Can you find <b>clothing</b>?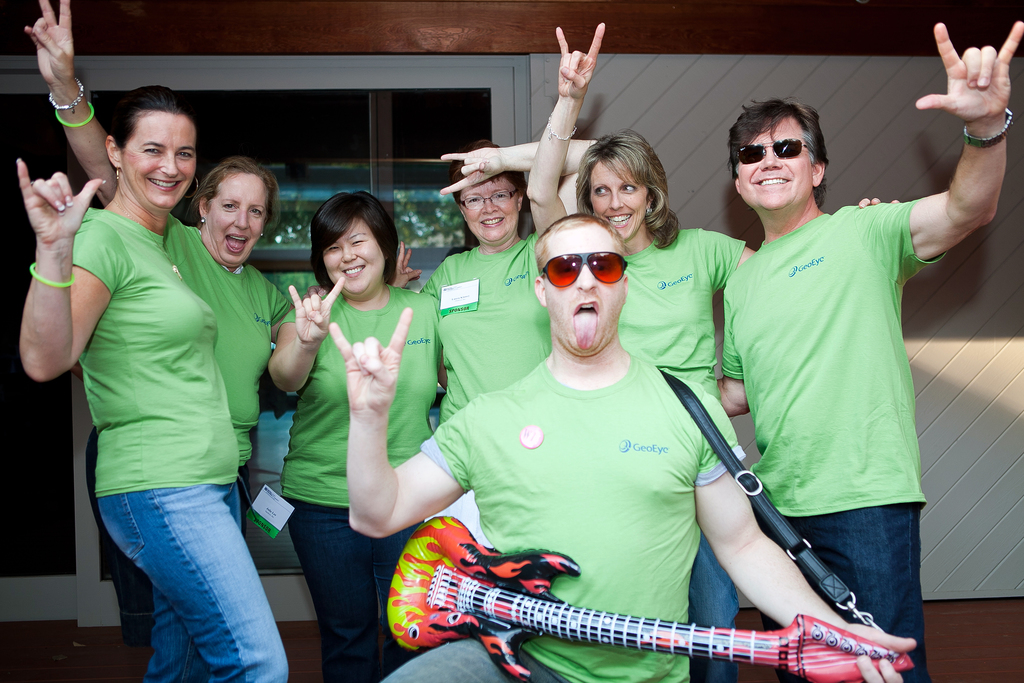
Yes, bounding box: [627,224,751,390].
